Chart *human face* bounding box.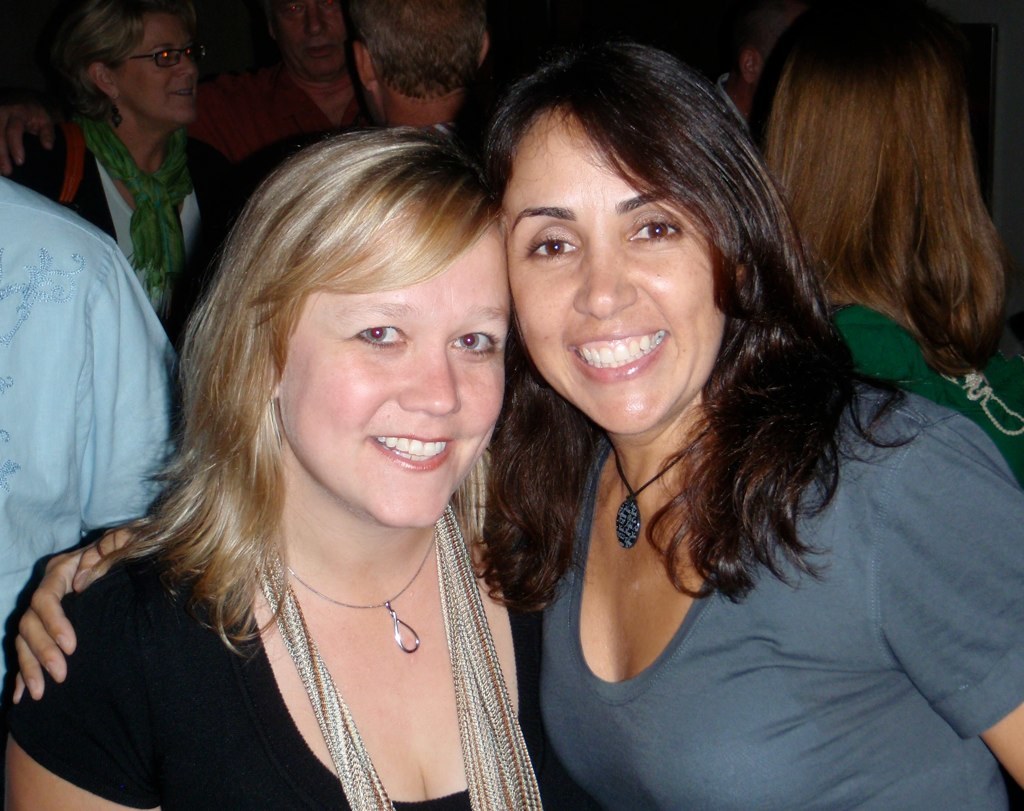
Charted: 499 99 751 428.
